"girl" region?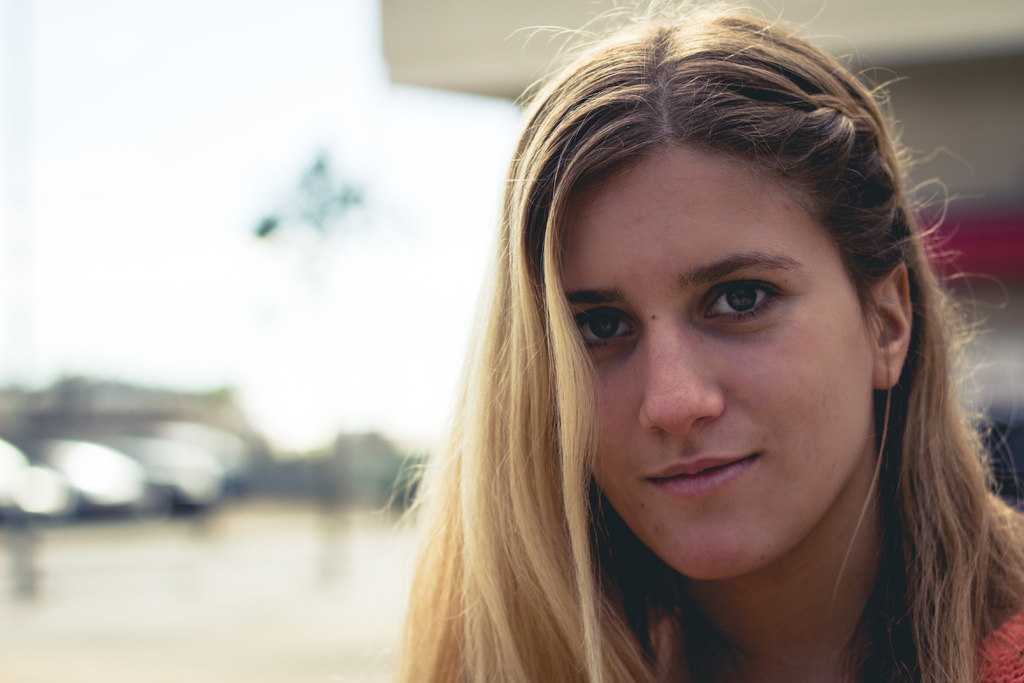
{"x1": 401, "y1": 8, "x2": 1021, "y2": 670}
